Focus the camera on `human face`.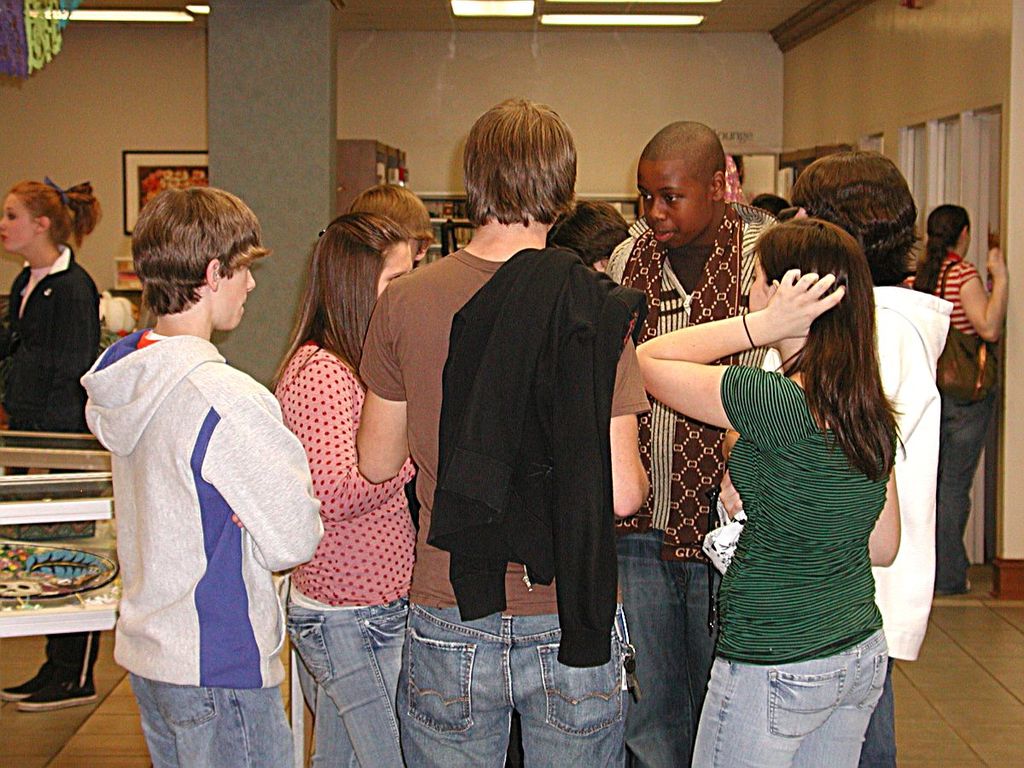
Focus region: <box>6,191,38,253</box>.
